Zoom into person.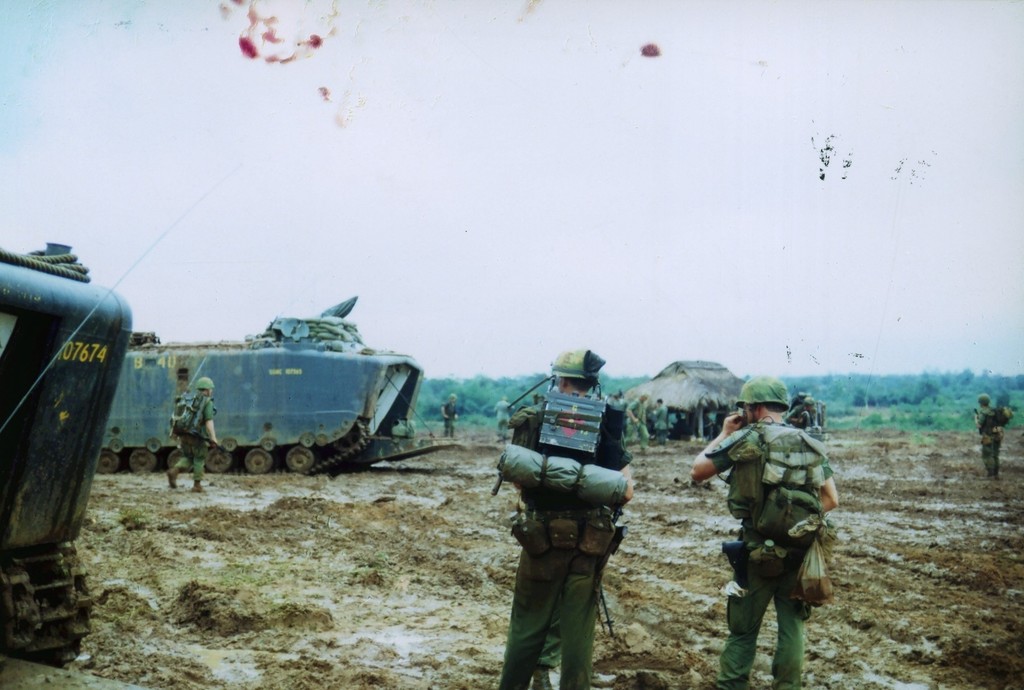
Zoom target: [634,394,645,444].
